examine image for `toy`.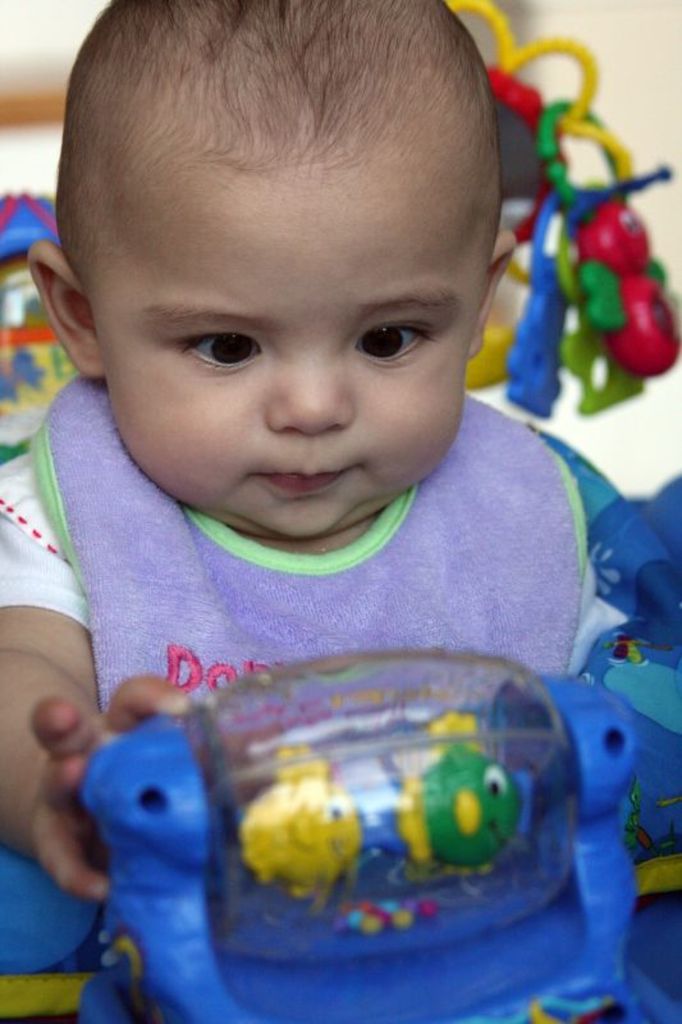
Examination result: bbox=[0, 187, 83, 466].
